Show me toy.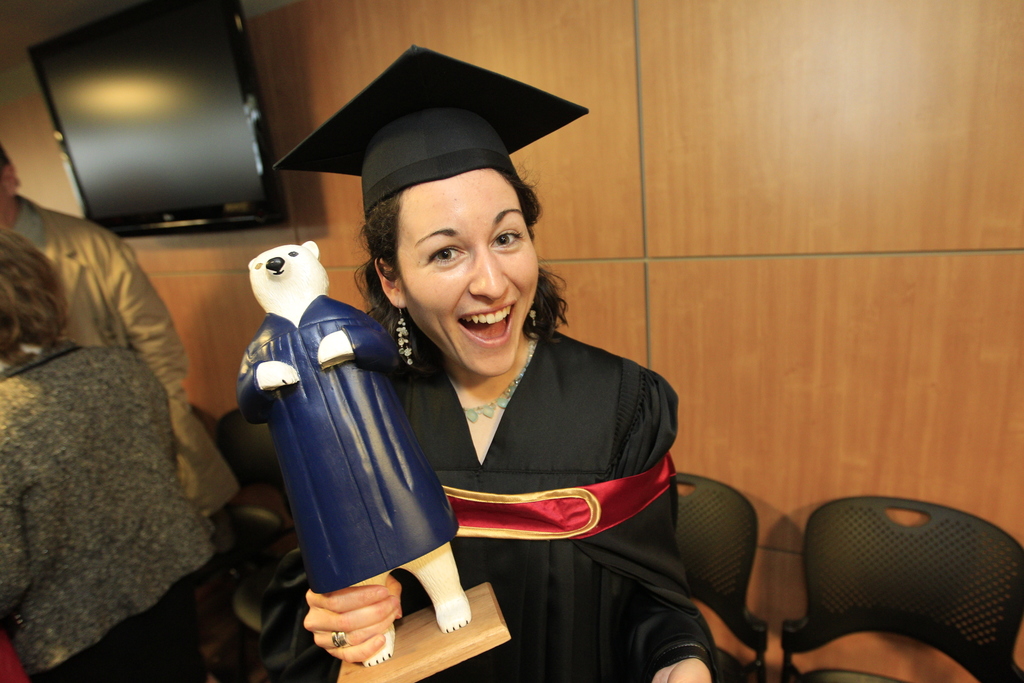
toy is here: region(225, 243, 455, 682).
